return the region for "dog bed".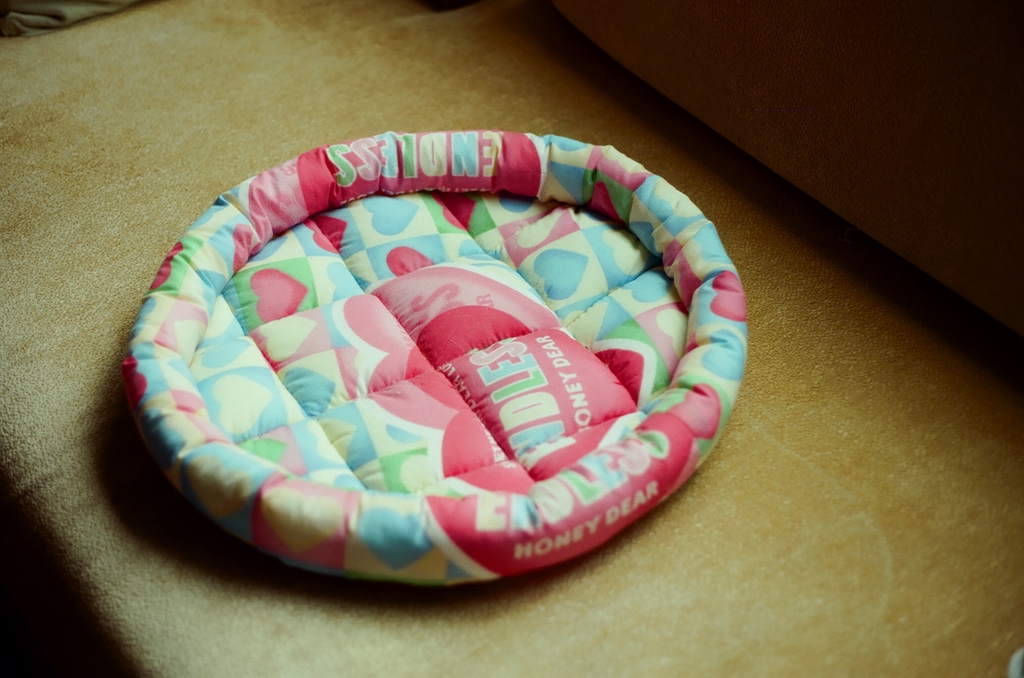
select_region(118, 129, 746, 587).
